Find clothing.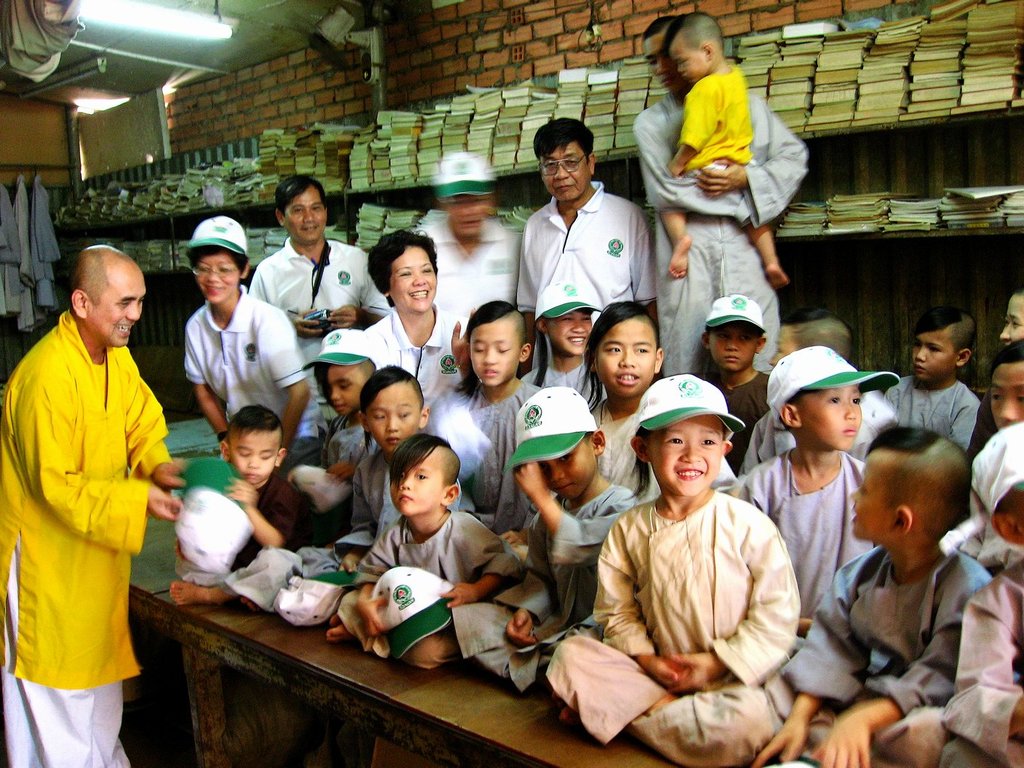
[176, 472, 324, 611].
